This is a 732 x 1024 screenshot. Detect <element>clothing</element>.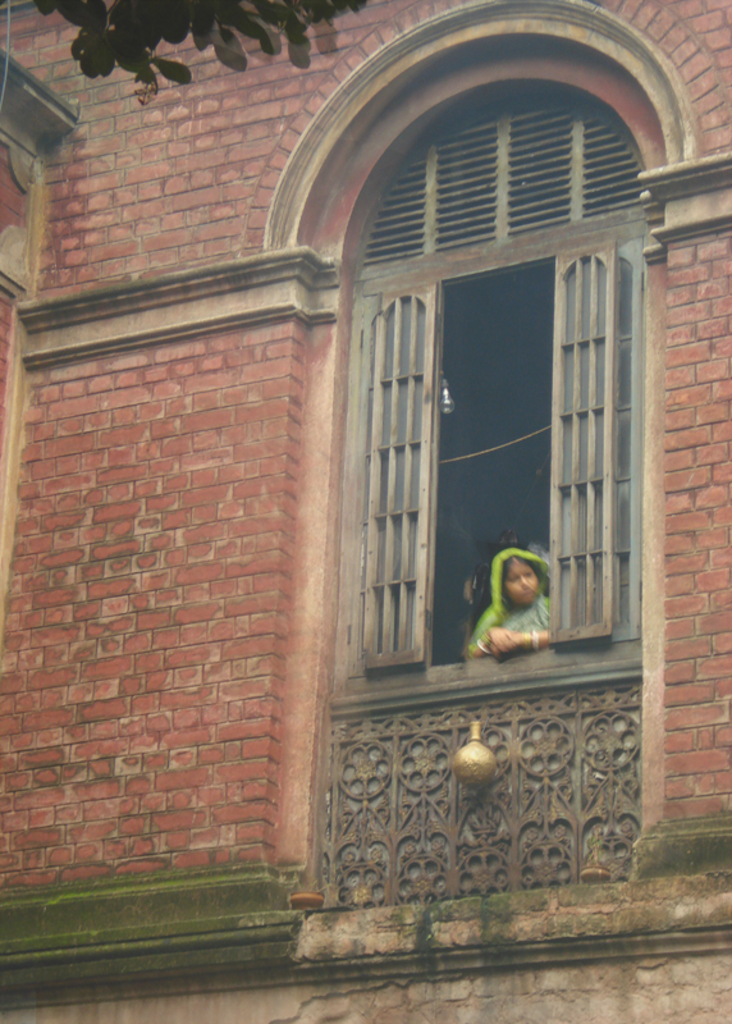
x1=466, y1=563, x2=567, y2=663.
